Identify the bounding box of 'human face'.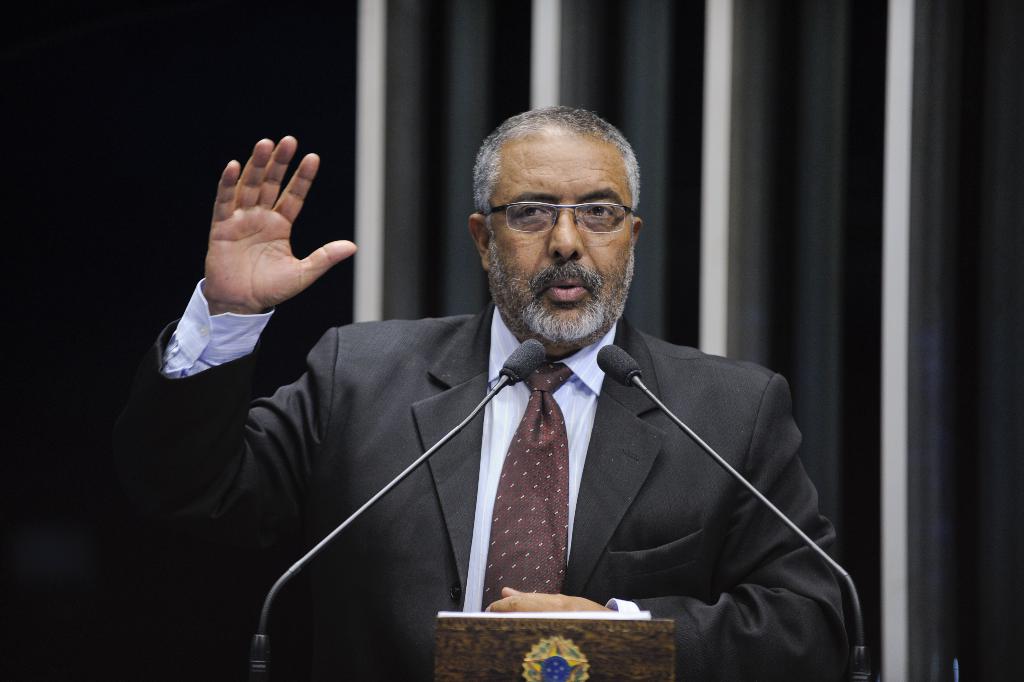
491/144/635/343.
